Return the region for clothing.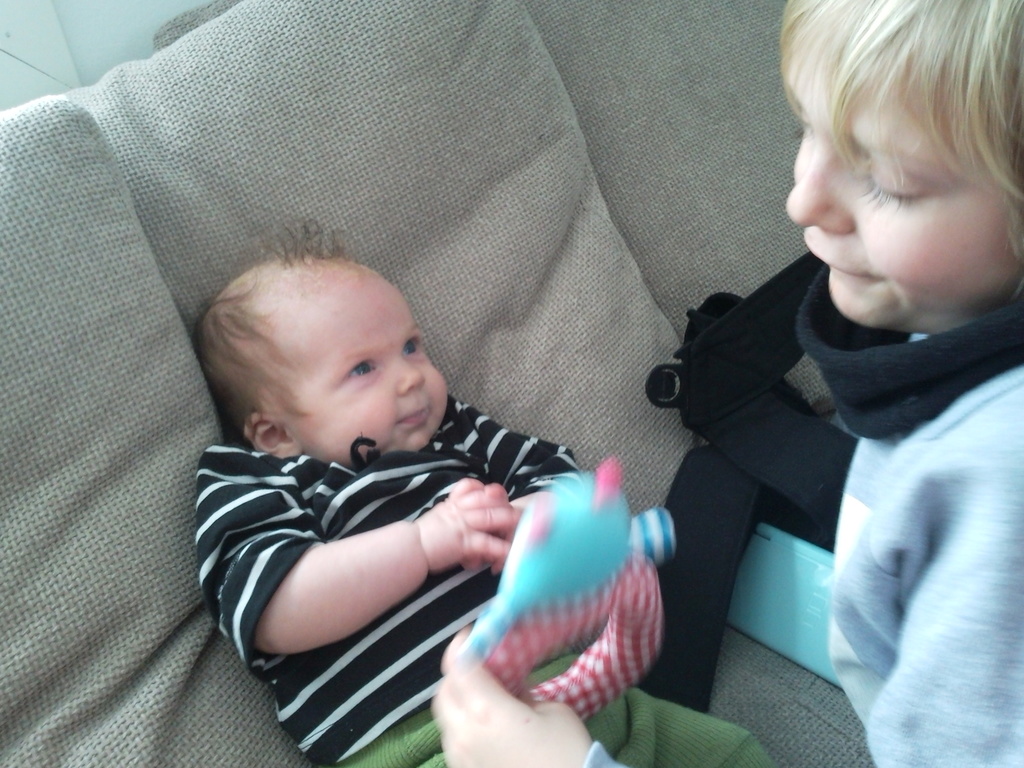
crop(790, 262, 1023, 767).
